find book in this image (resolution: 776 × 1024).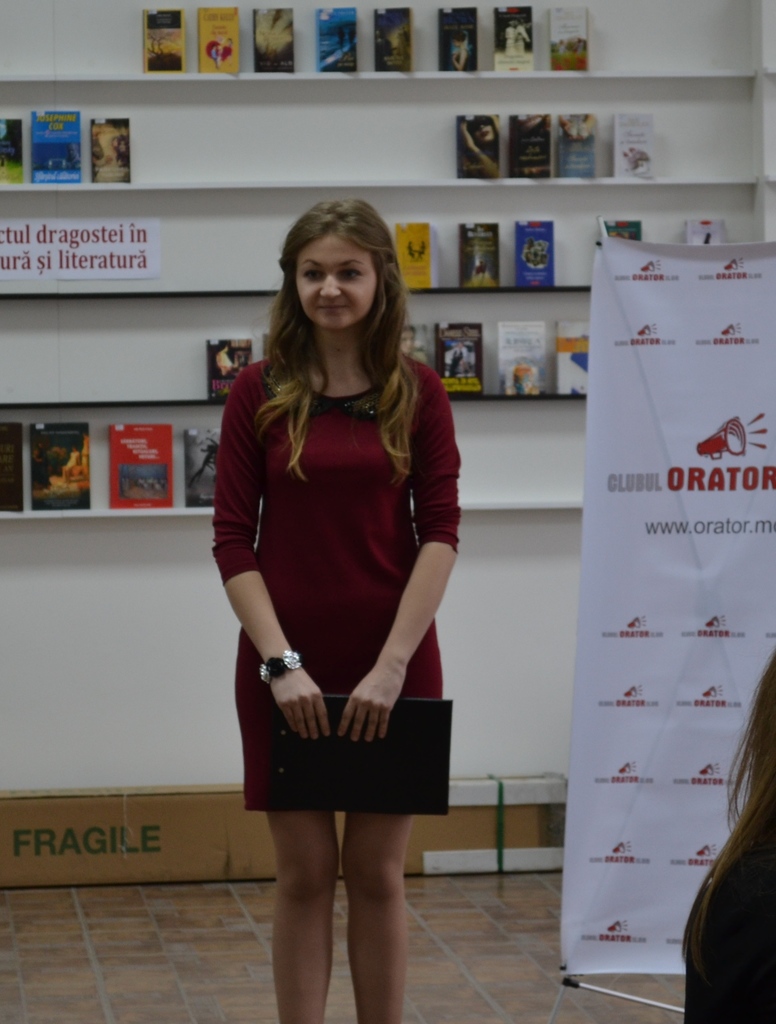
[left=0, top=121, right=23, bottom=189].
